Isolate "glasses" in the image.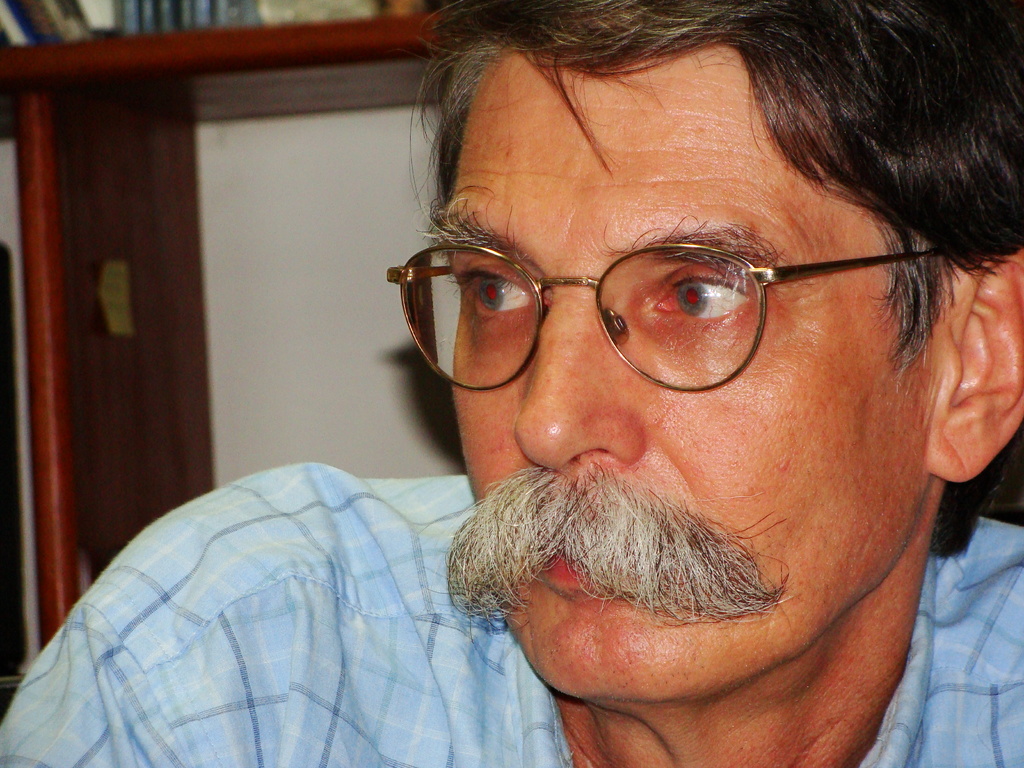
Isolated region: (left=368, top=209, right=919, bottom=396).
